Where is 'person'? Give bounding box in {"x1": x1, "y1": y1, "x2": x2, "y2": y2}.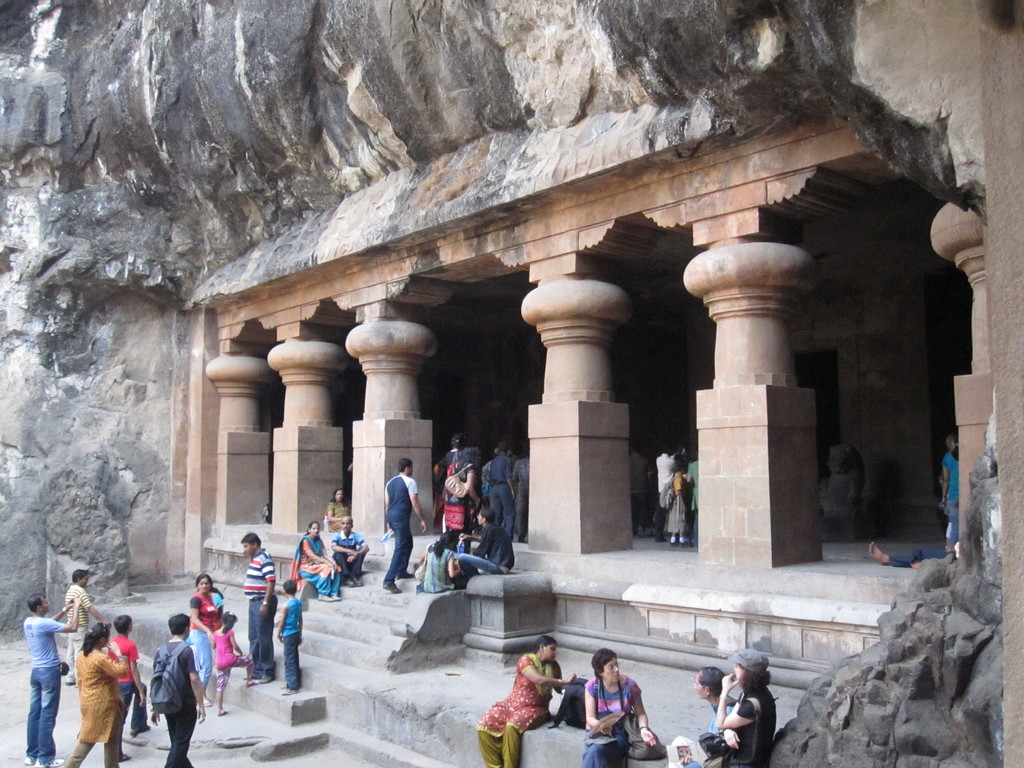
{"x1": 190, "y1": 575, "x2": 223, "y2": 705}.
